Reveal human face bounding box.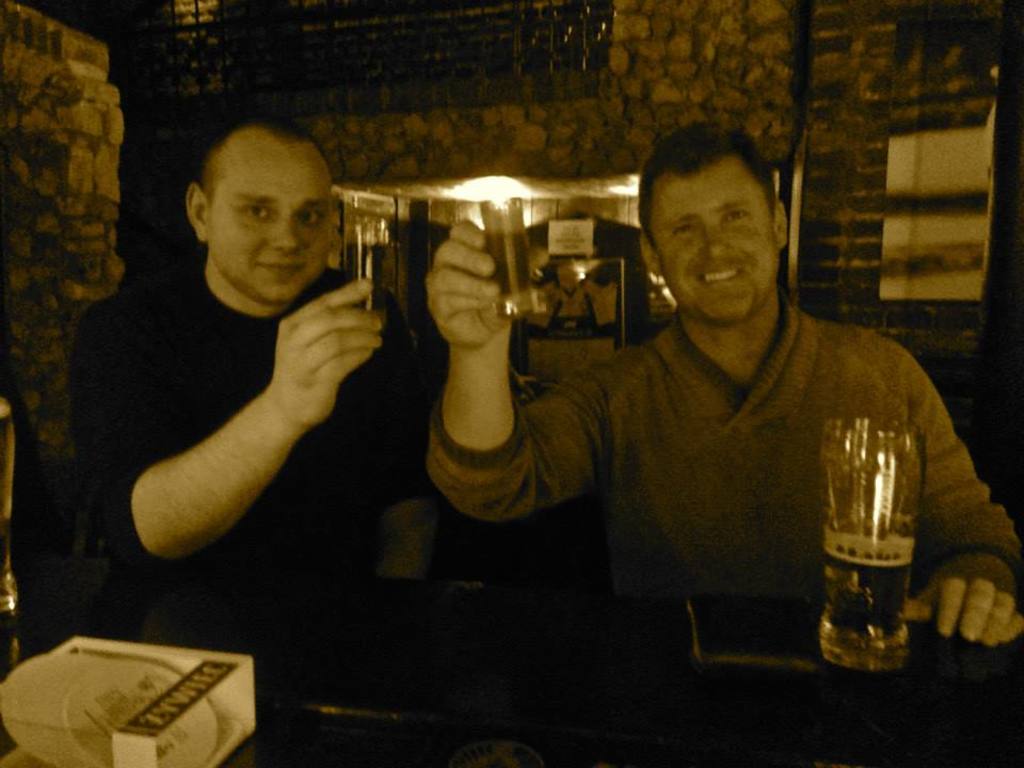
Revealed: (x1=206, y1=130, x2=332, y2=300).
